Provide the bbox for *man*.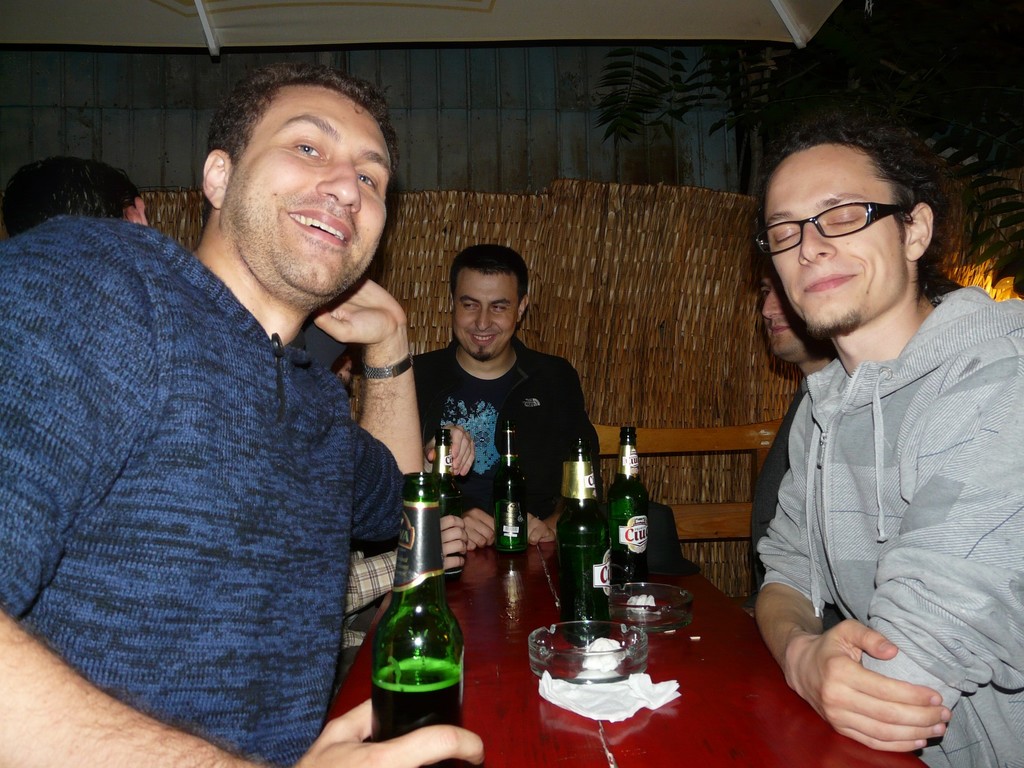
<bbox>0, 60, 492, 767</bbox>.
